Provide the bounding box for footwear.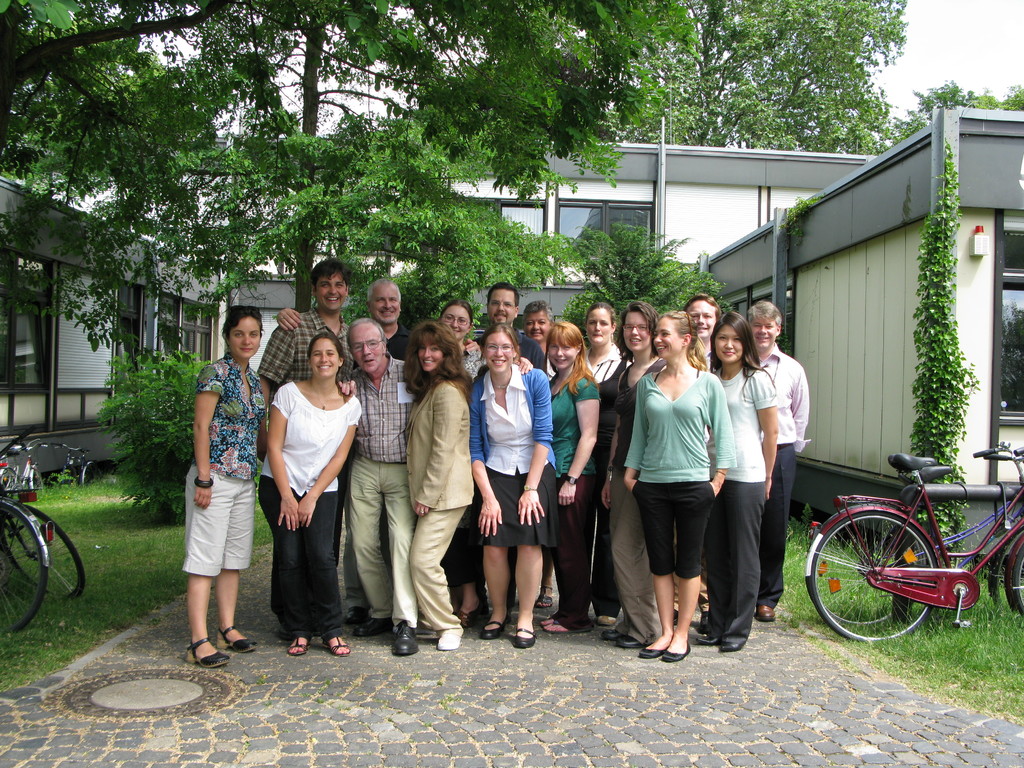
360:615:390:635.
